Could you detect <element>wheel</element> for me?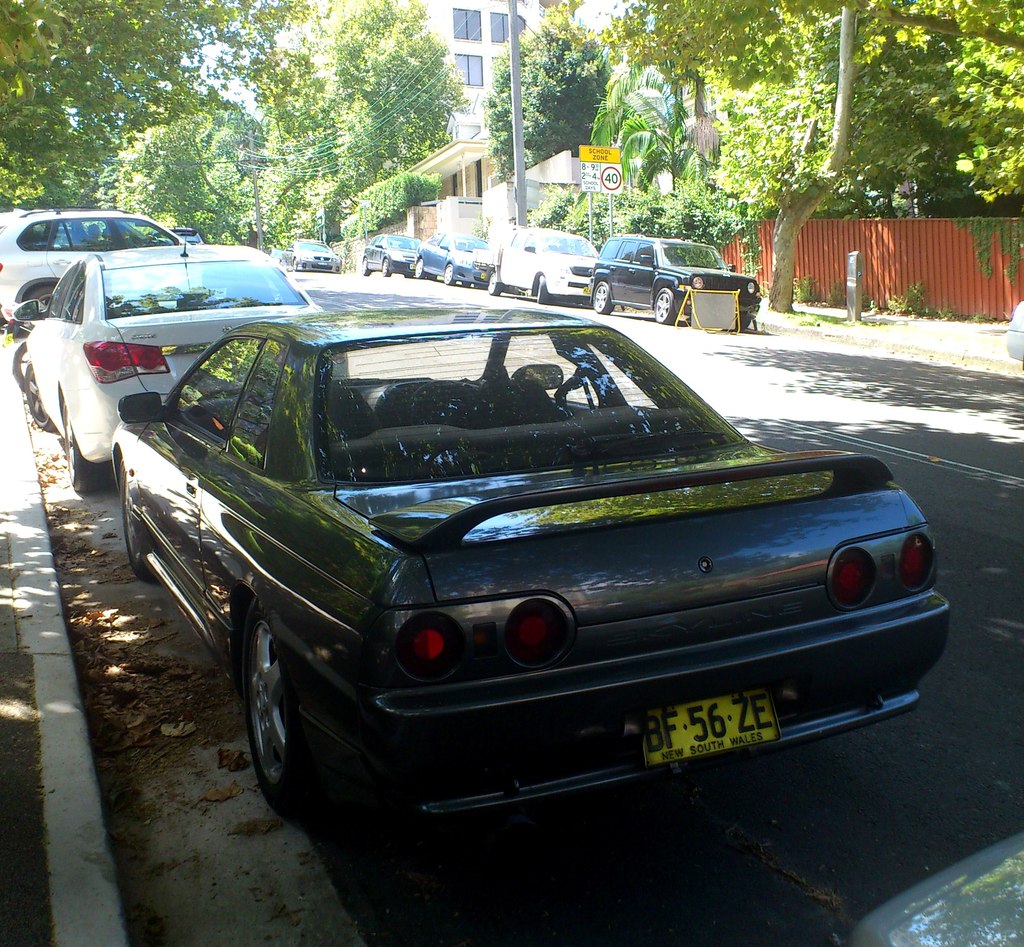
Detection result: [x1=591, y1=279, x2=612, y2=312].
